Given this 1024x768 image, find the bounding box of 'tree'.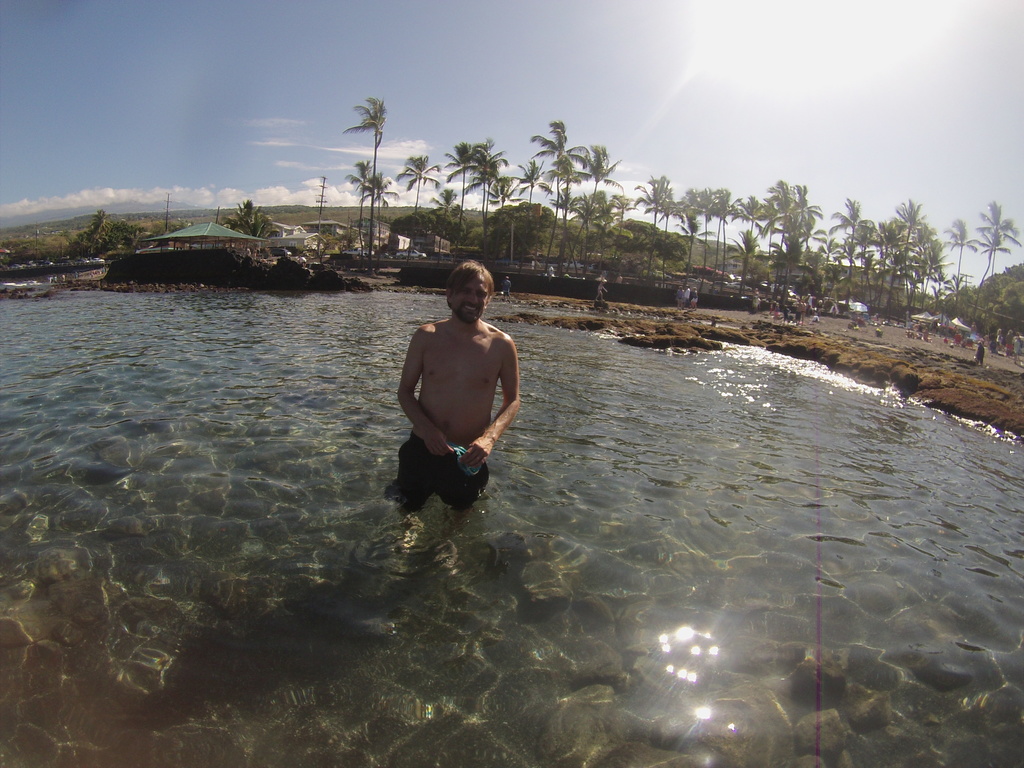
region(486, 173, 529, 216).
